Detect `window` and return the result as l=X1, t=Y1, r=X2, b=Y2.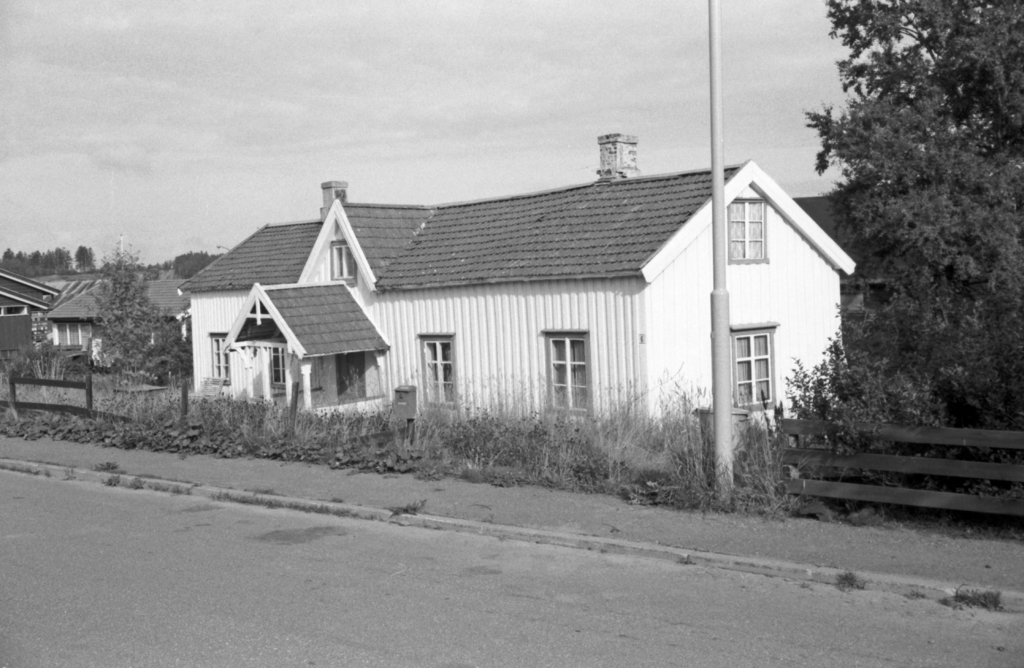
l=726, t=199, r=771, b=265.
